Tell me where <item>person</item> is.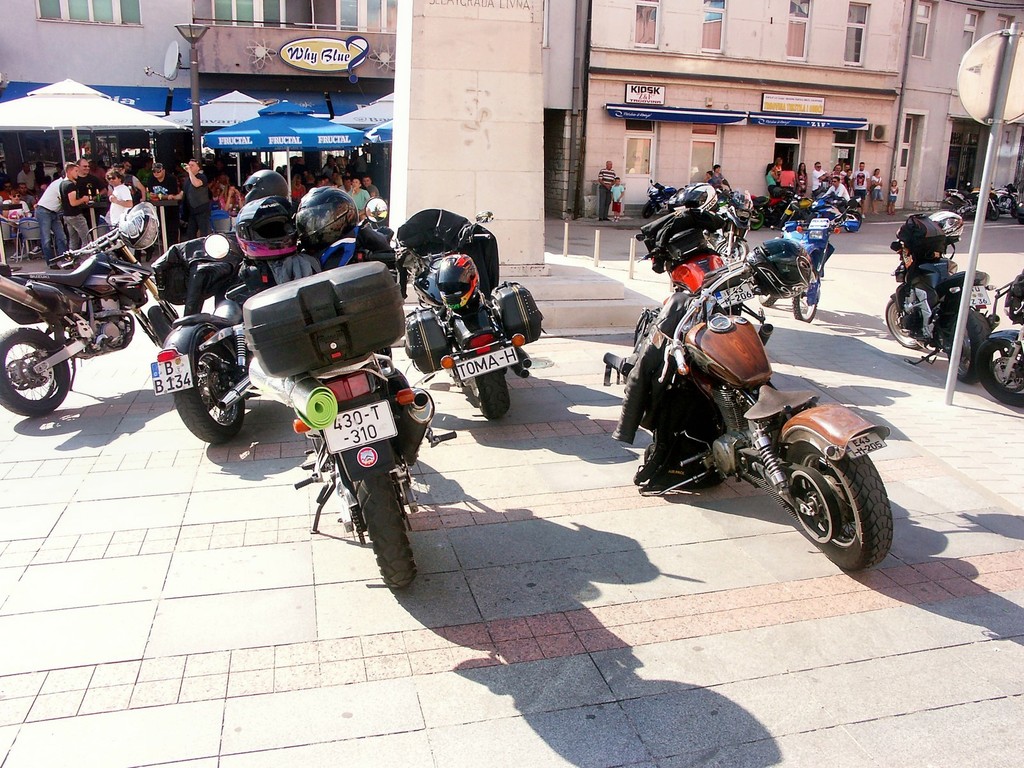
<item>person</item> is at detection(115, 157, 156, 212).
